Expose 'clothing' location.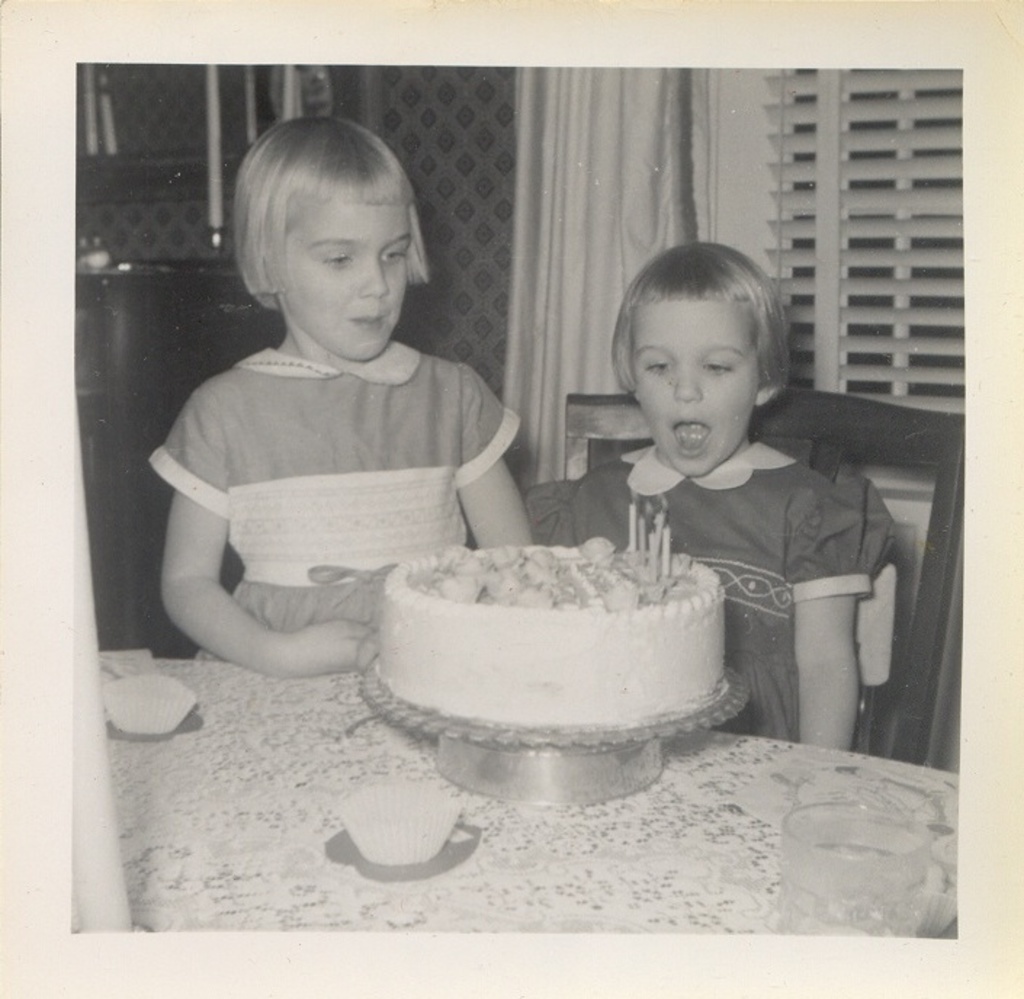
Exposed at (600, 380, 879, 698).
